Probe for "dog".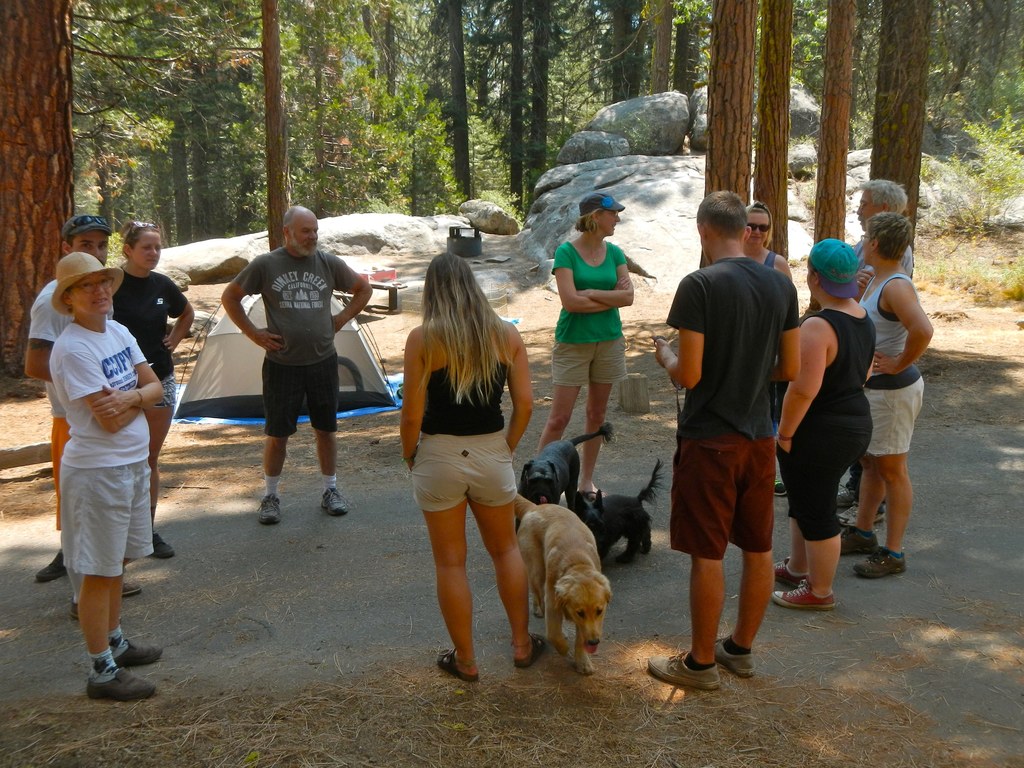
Probe result: bbox=(568, 459, 669, 567).
